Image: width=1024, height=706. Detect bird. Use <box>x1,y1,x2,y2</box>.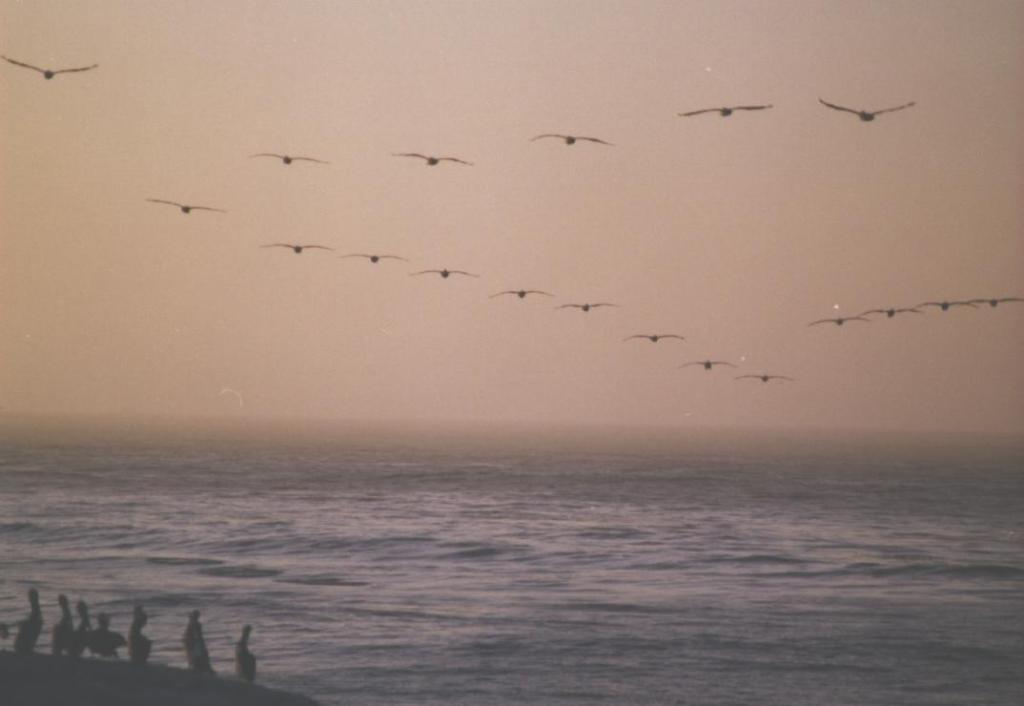
<box>92,608,140,661</box>.
